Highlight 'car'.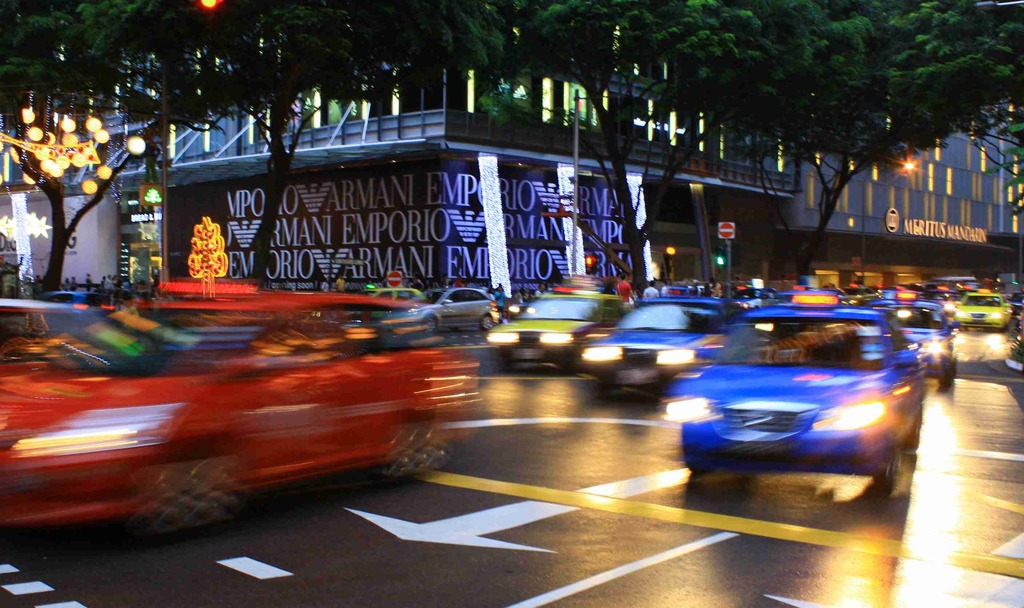
Highlighted region: 401/292/493/330.
